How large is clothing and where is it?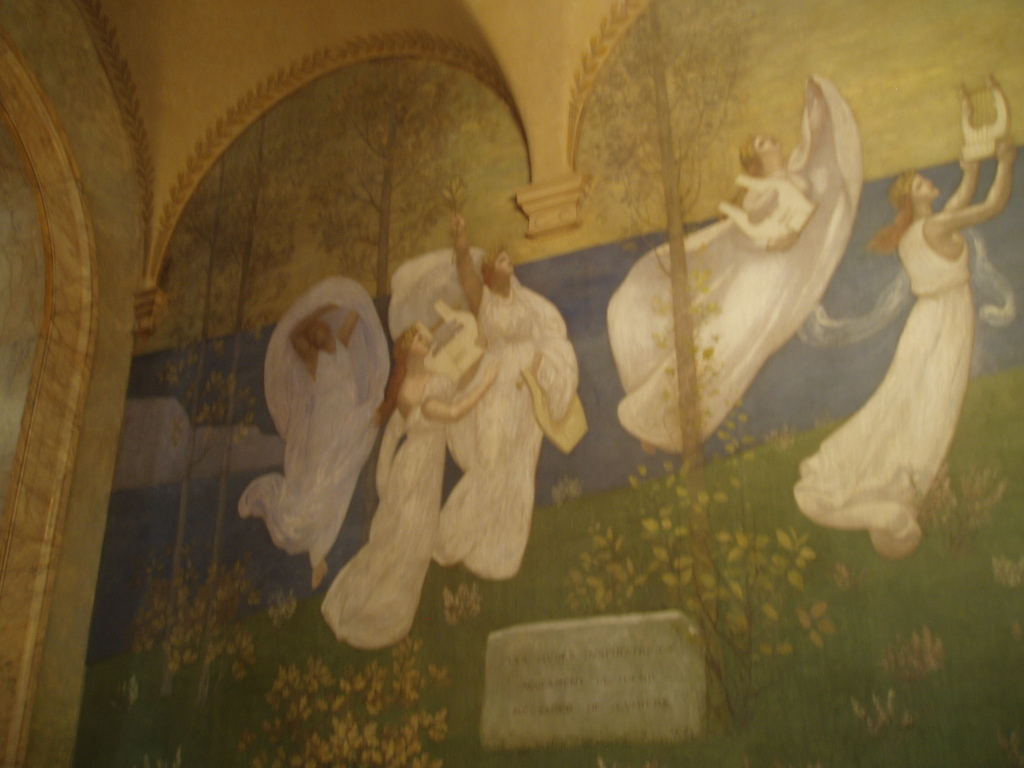
Bounding box: 603,76,861,454.
